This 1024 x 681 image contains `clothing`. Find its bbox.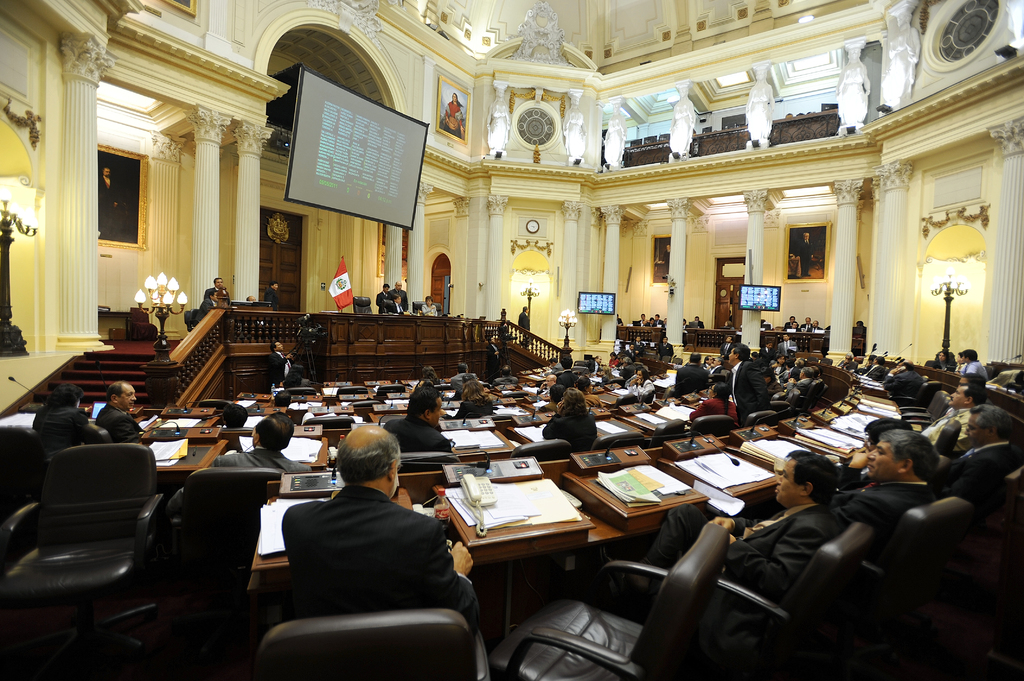
[left=680, top=322, right=691, bottom=330].
